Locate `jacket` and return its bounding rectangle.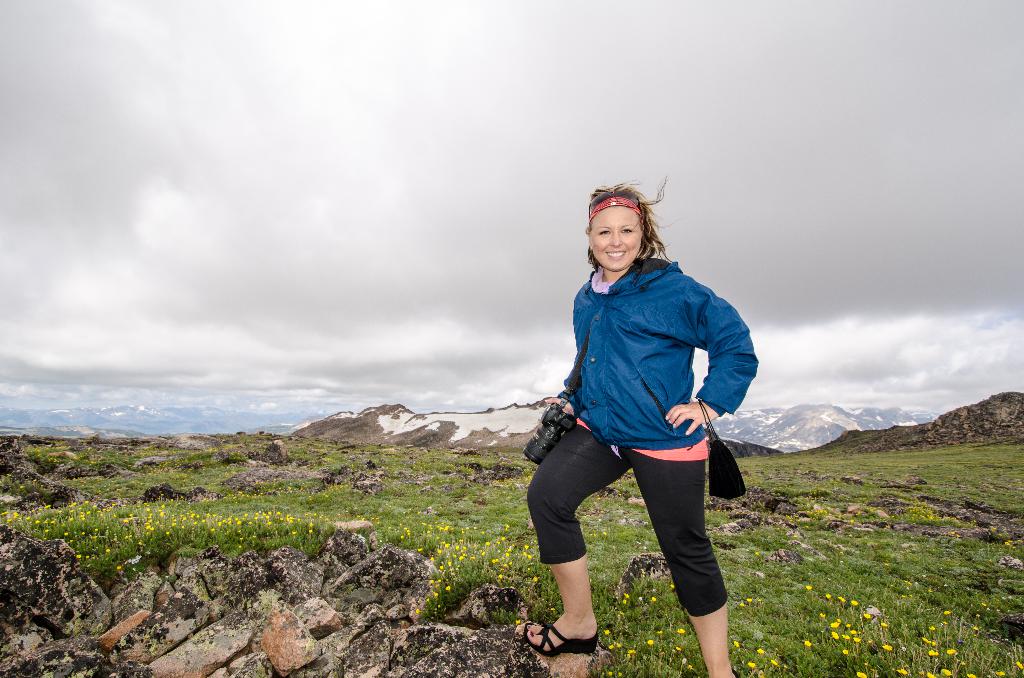
<bbox>556, 256, 760, 450</bbox>.
